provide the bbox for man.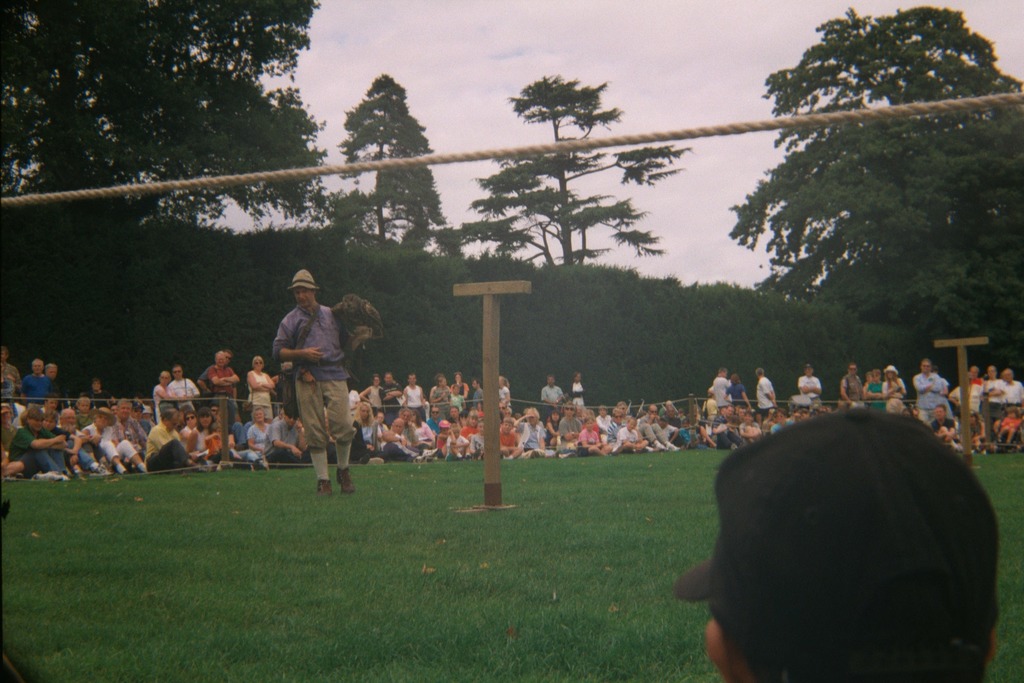
(left=21, top=357, right=51, bottom=403).
